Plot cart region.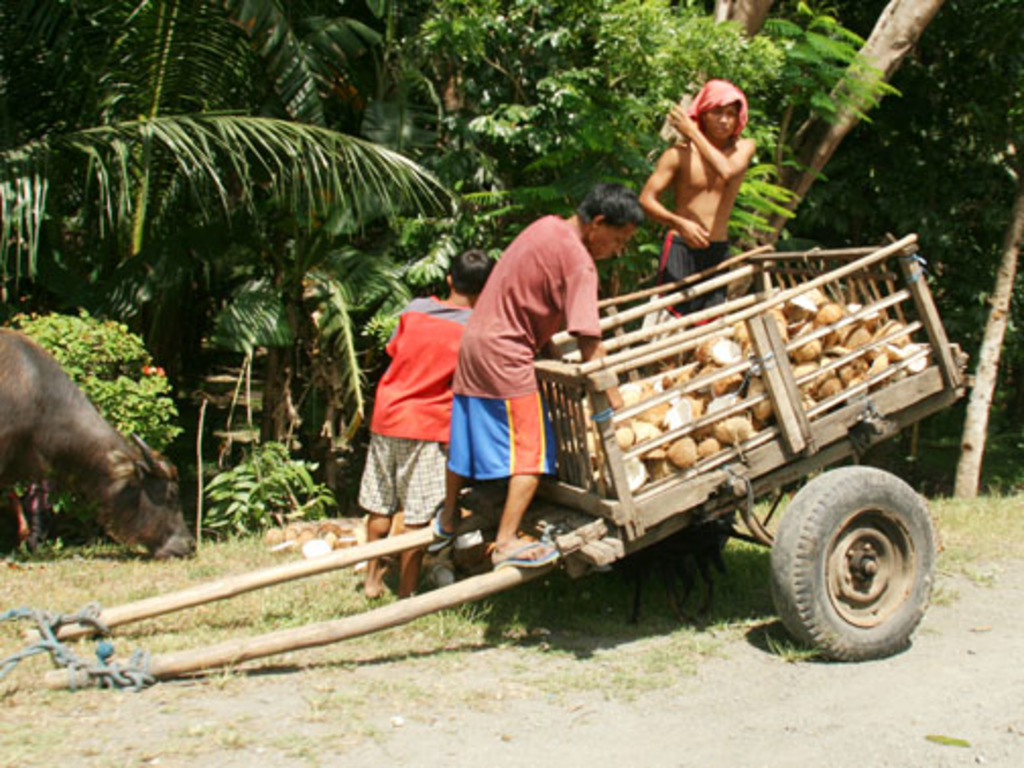
Plotted at rect(55, 242, 973, 675).
